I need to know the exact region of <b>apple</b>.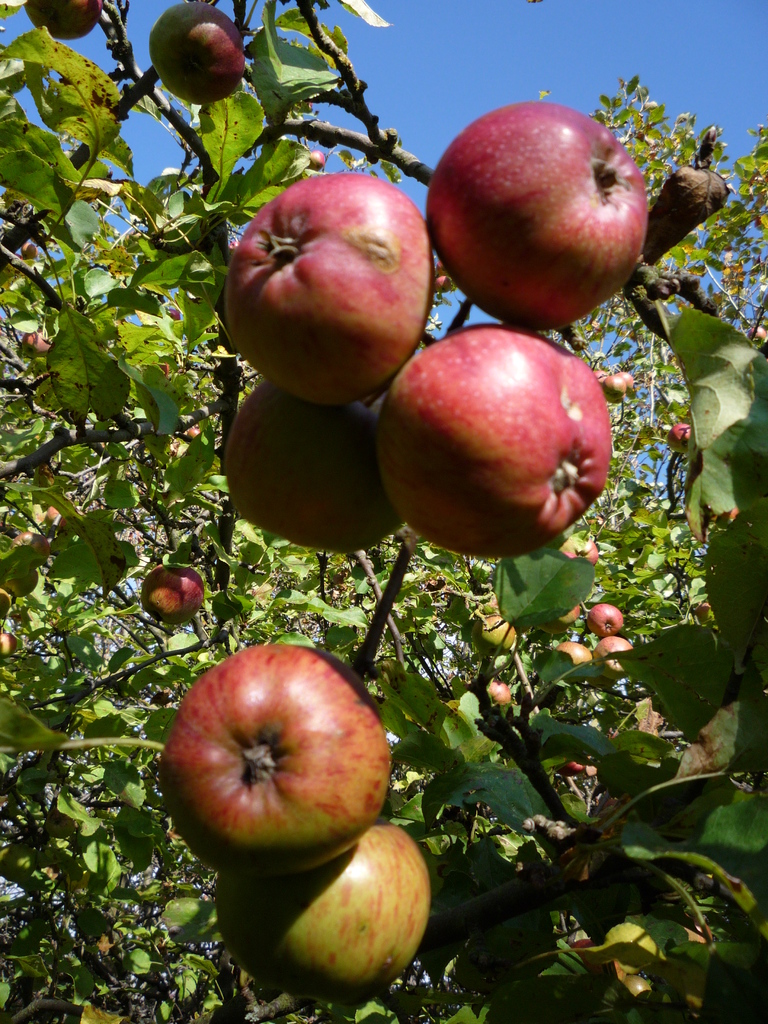
Region: (24, 0, 106, 41).
